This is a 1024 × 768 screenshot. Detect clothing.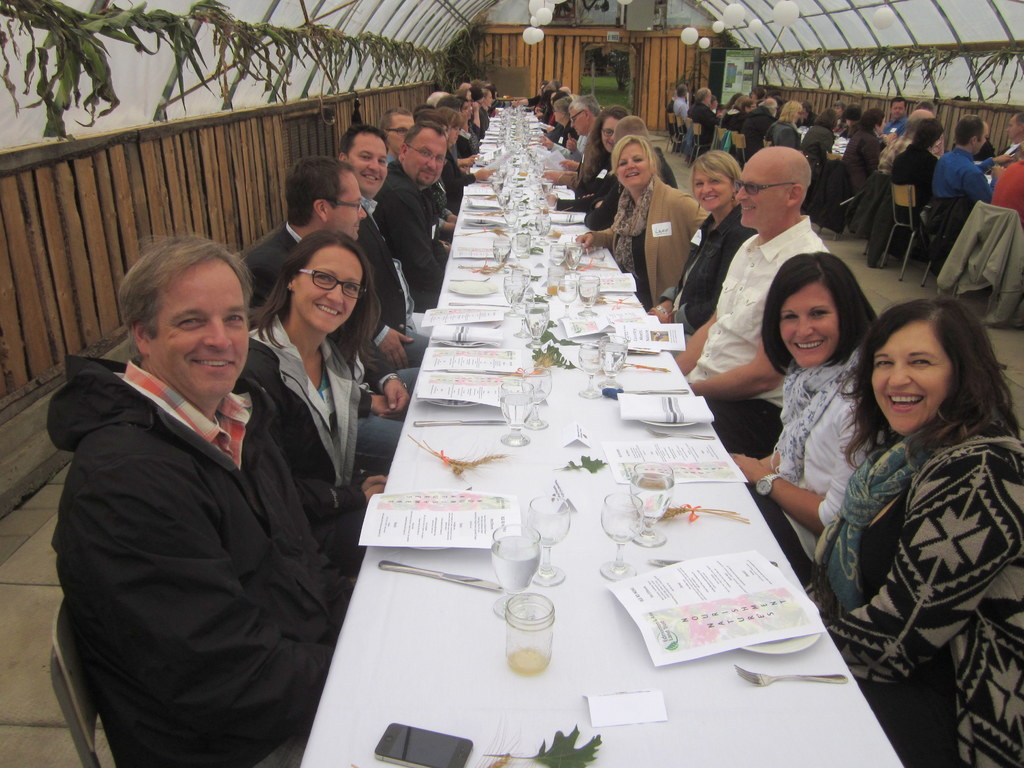
547, 129, 596, 160.
